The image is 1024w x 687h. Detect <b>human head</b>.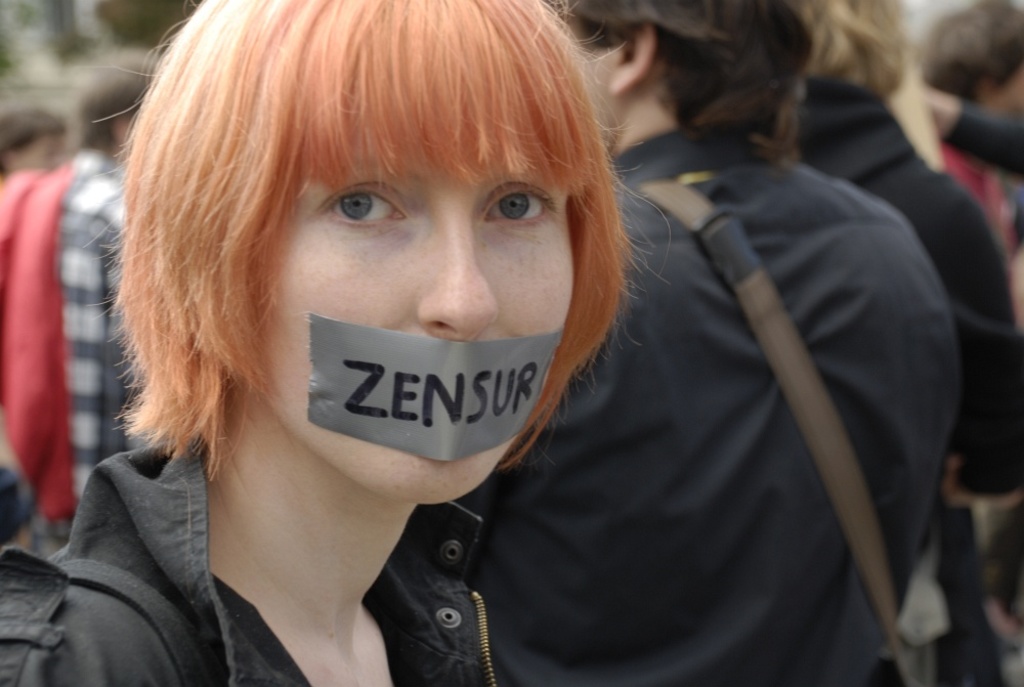
Detection: bbox(785, 0, 903, 102).
